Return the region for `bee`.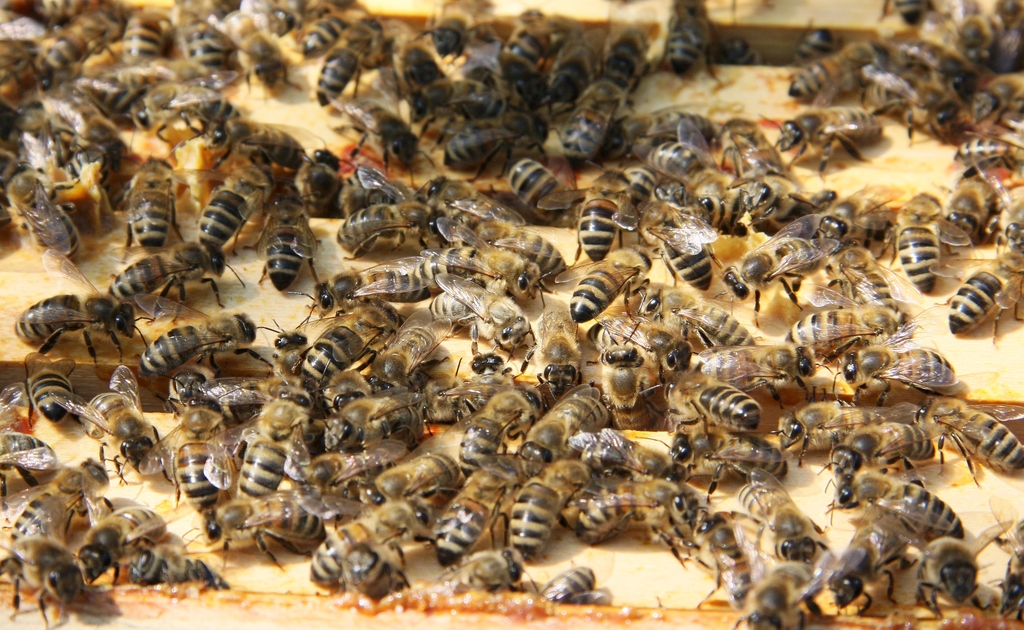
(left=563, top=470, right=691, bottom=550).
